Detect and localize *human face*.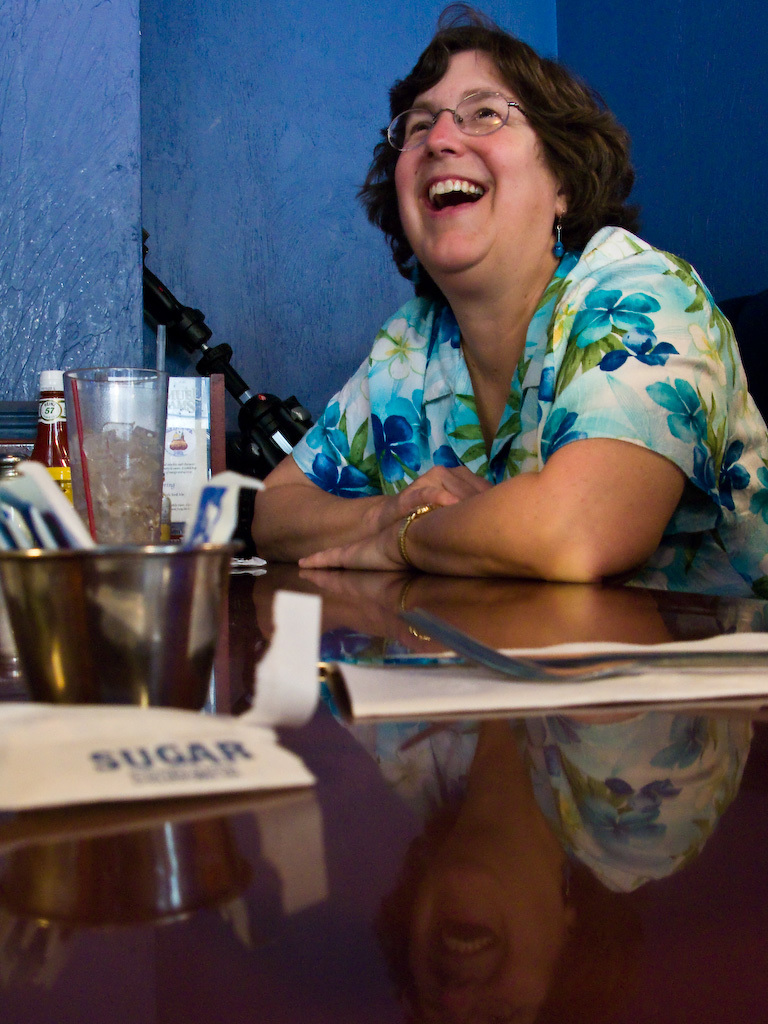
Localized at {"left": 391, "top": 40, "right": 556, "bottom": 270}.
